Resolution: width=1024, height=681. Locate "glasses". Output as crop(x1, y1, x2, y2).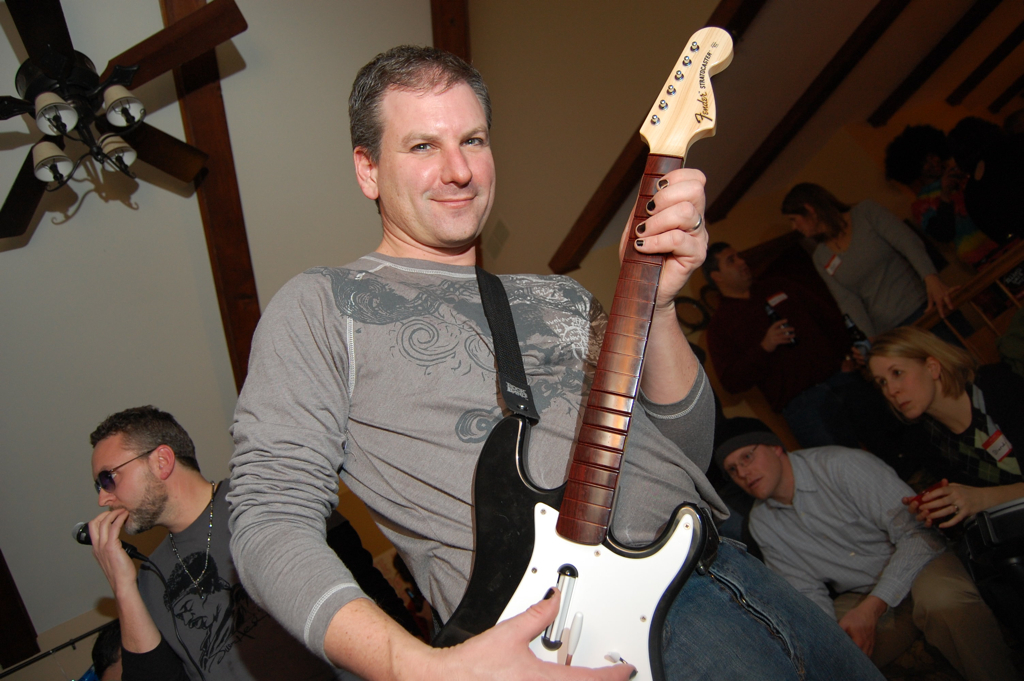
crop(90, 450, 148, 493).
